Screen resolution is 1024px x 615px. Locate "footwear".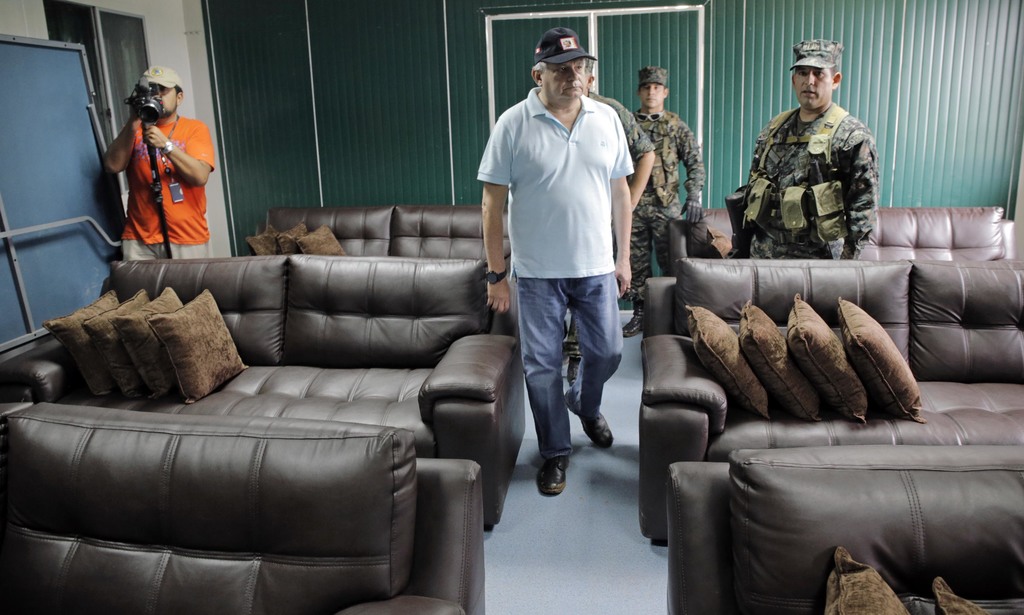
[x1=565, y1=359, x2=585, y2=385].
